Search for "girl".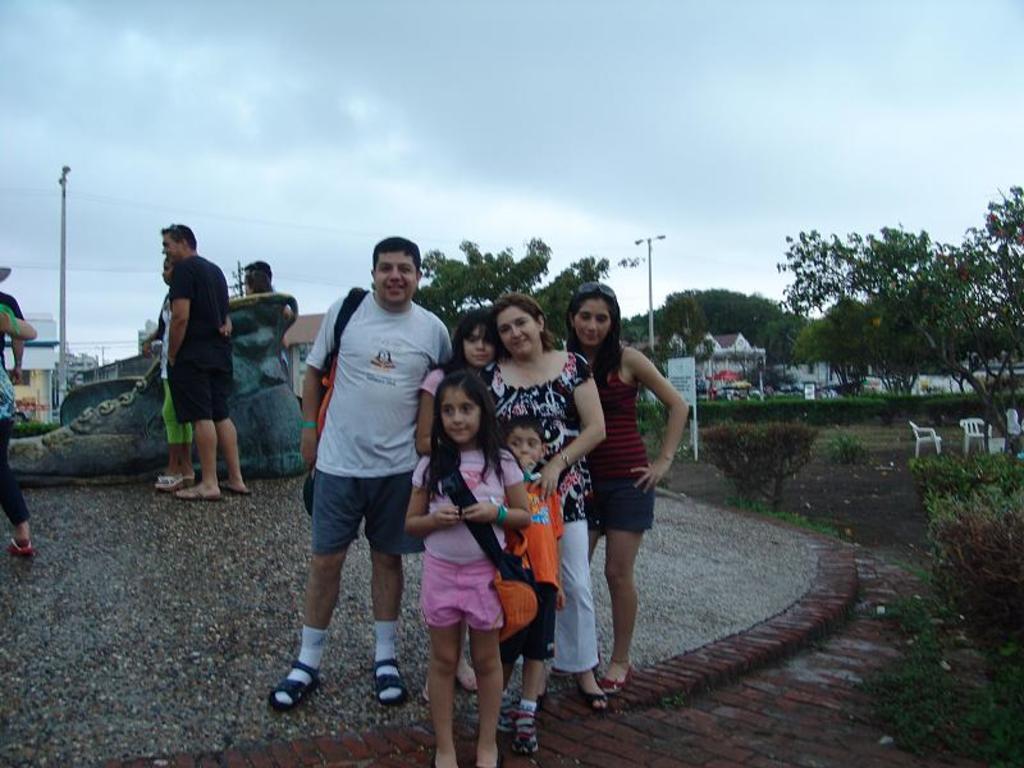
Found at left=411, top=310, right=504, bottom=689.
